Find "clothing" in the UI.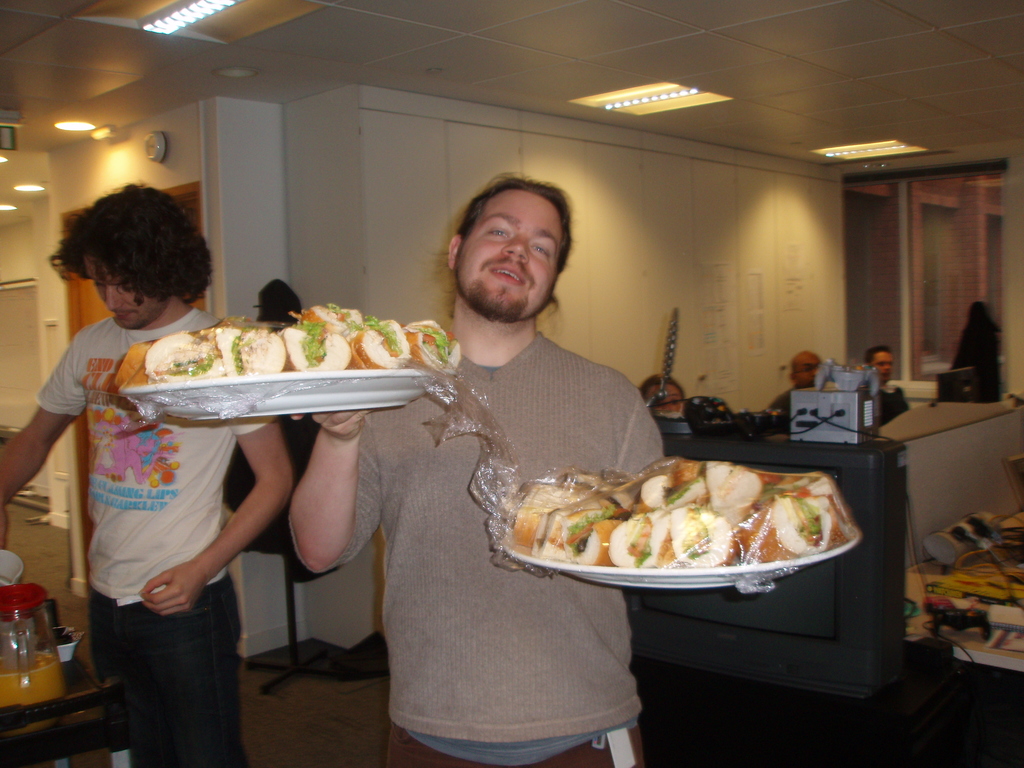
UI element at (x1=44, y1=250, x2=271, y2=714).
